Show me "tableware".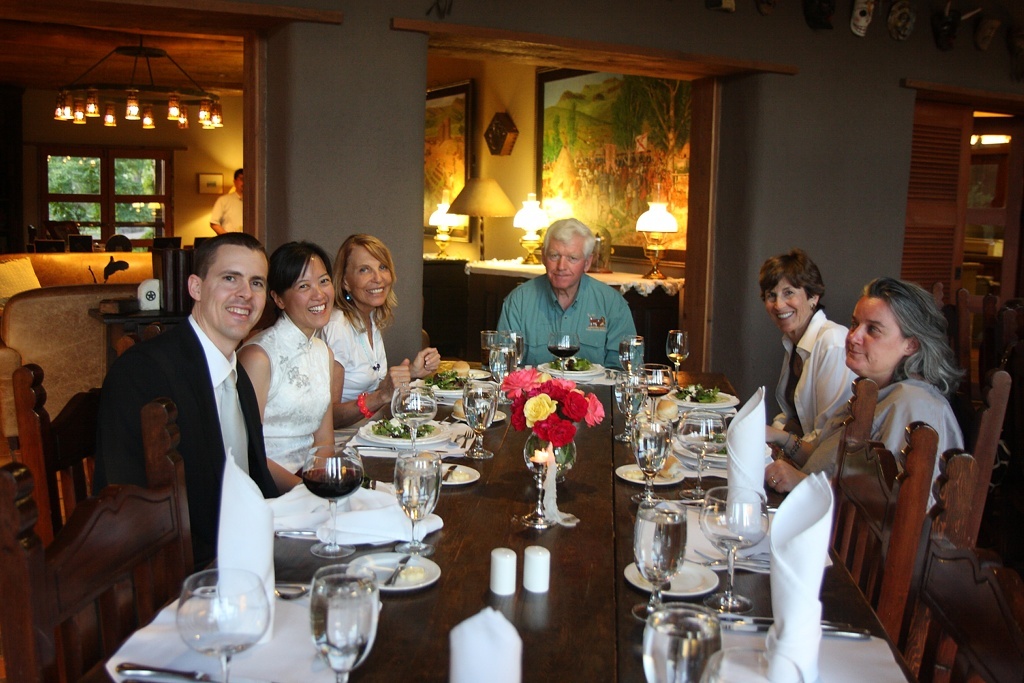
"tableware" is here: bbox=(625, 329, 644, 374).
